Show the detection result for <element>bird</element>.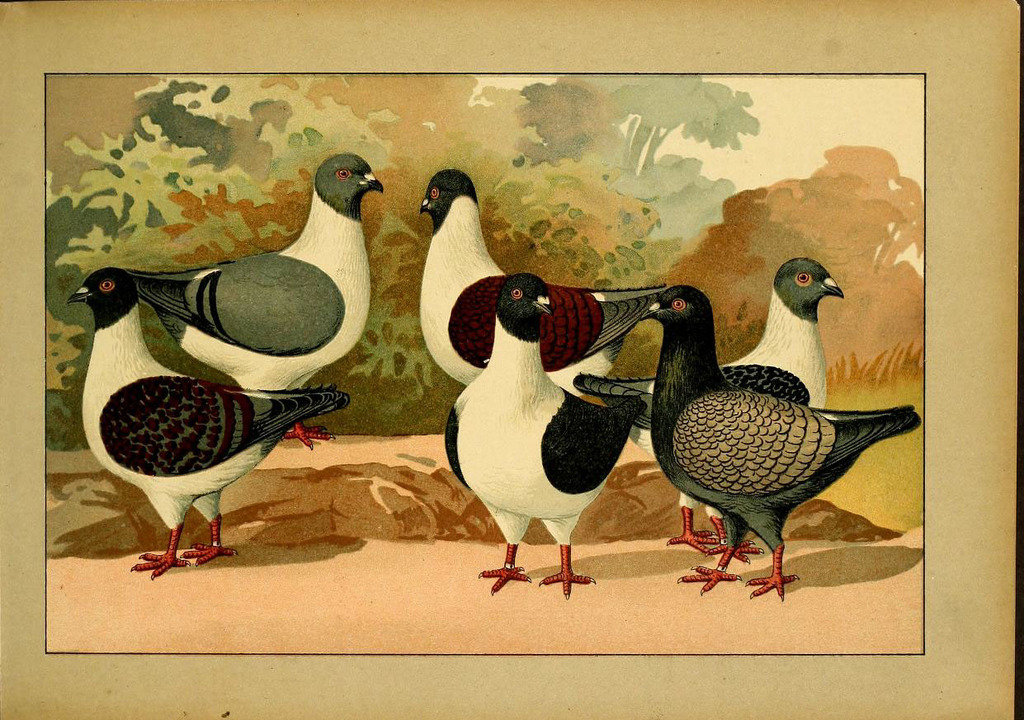
detection(444, 272, 650, 595).
